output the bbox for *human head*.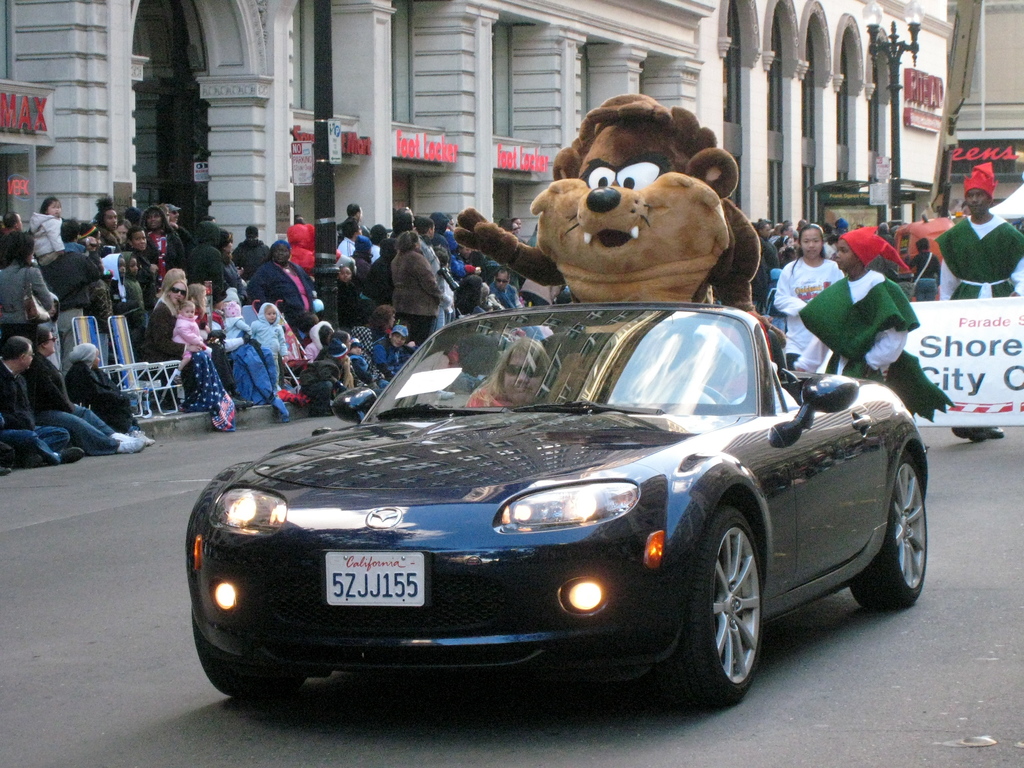
region(351, 338, 364, 358).
